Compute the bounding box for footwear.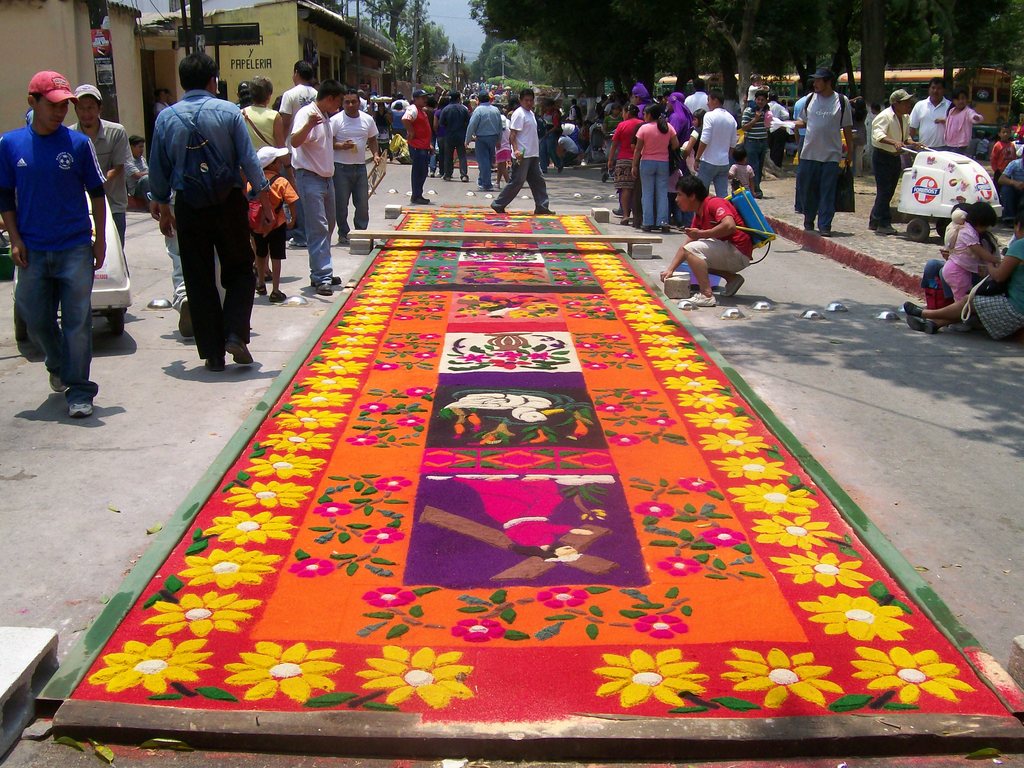
left=754, top=188, right=764, bottom=200.
